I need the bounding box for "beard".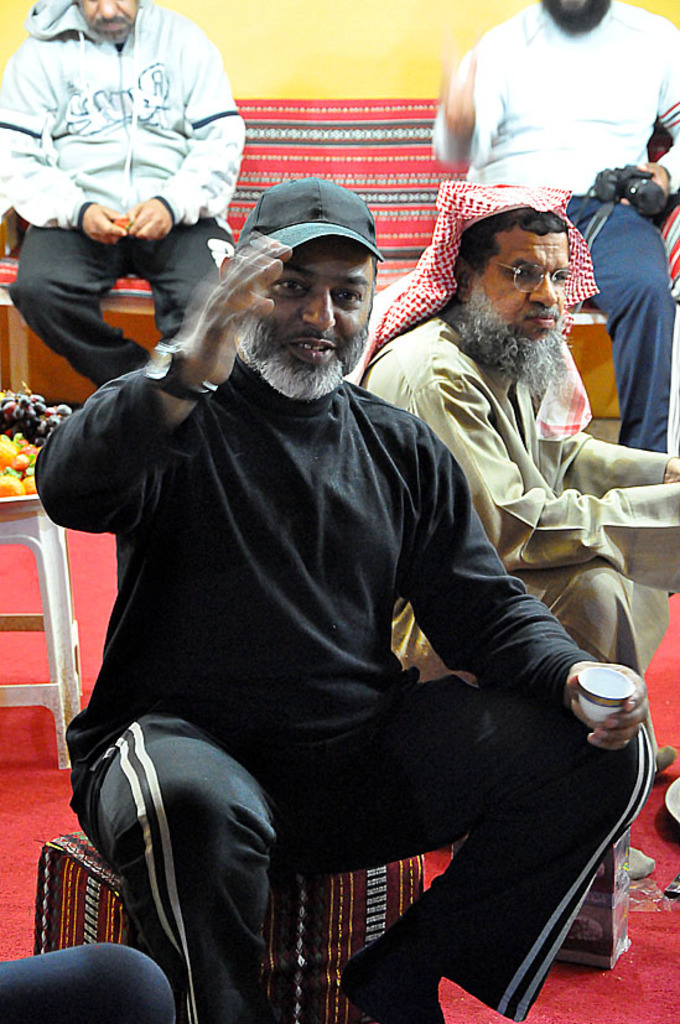
Here it is: {"x1": 544, "y1": 0, "x2": 614, "y2": 36}.
